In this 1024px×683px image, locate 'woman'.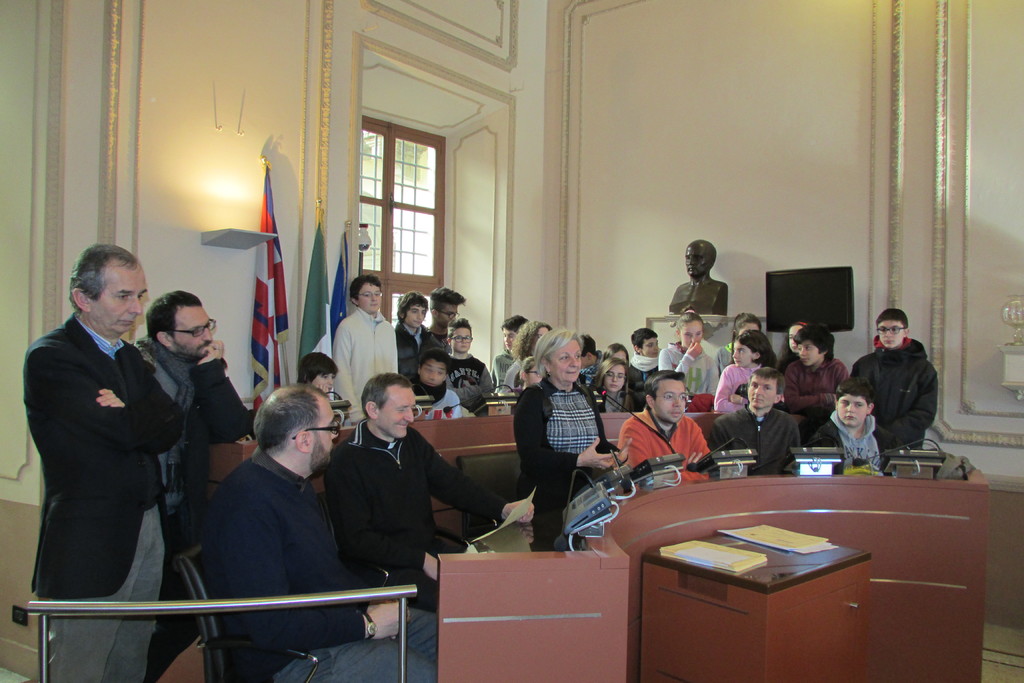
Bounding box: BBox(774, 320, 807, 375).
